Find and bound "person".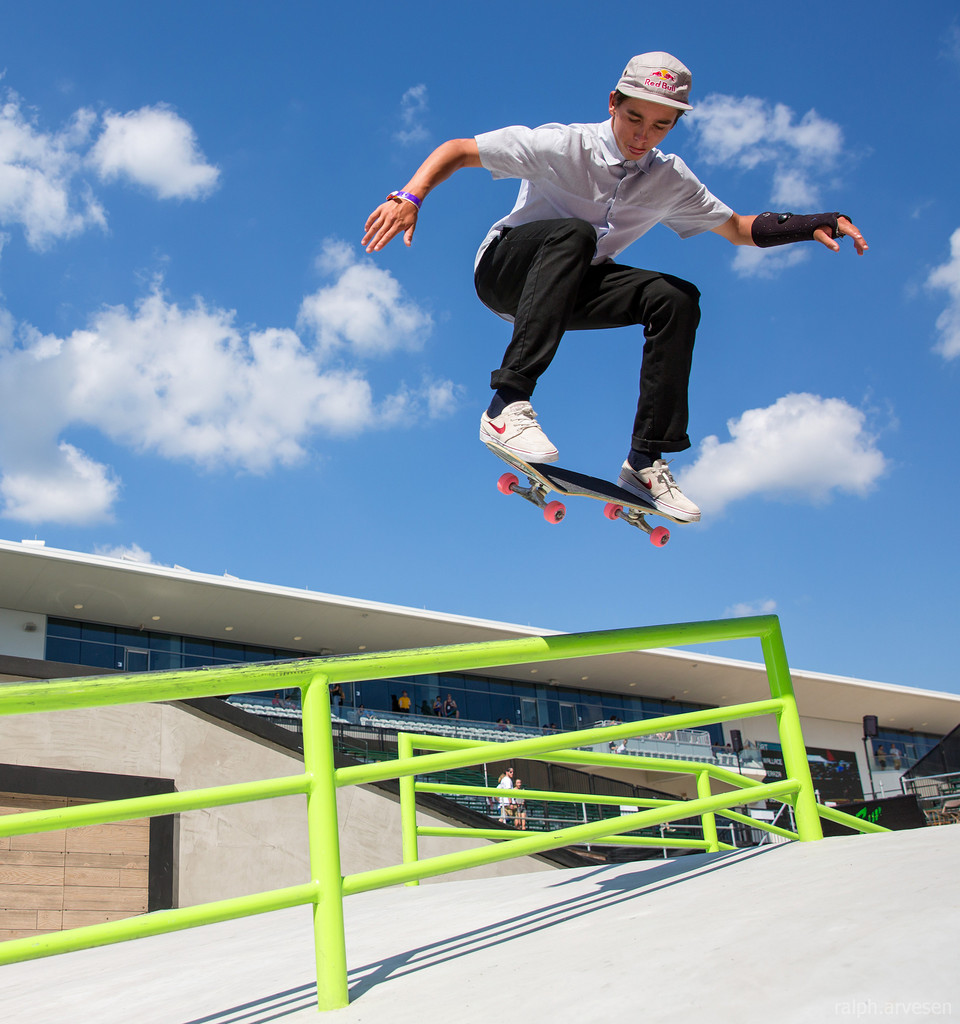
Bound: detection(616, 739, 628, 756).
